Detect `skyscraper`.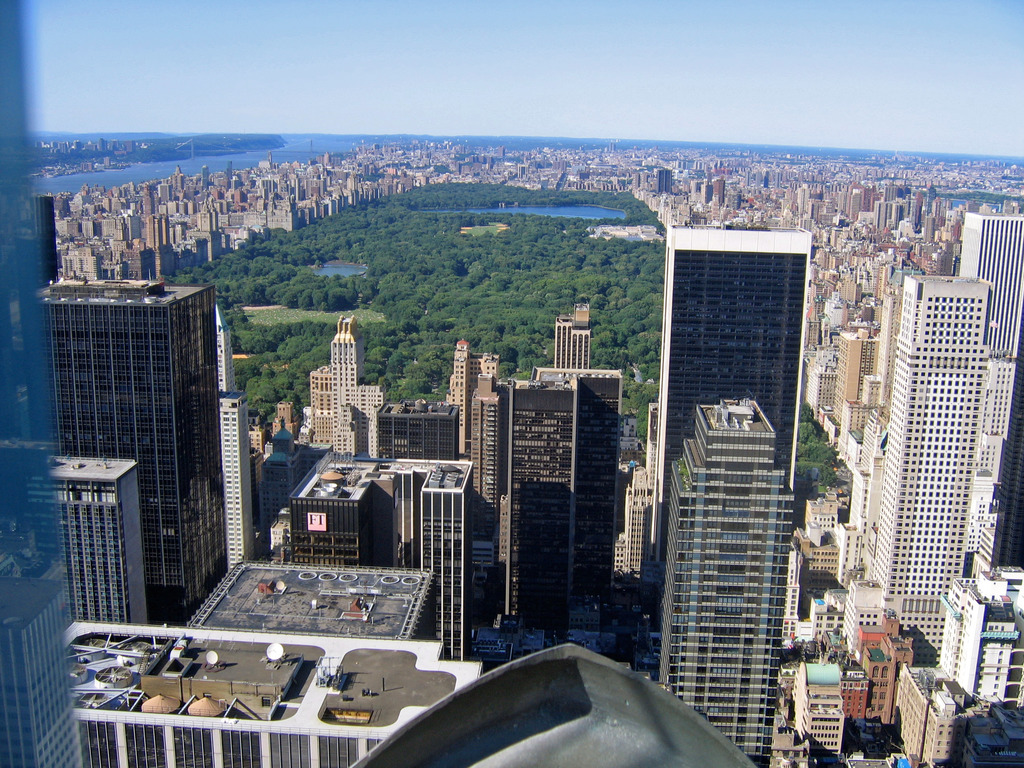
Detected at 522,371,597,609.
